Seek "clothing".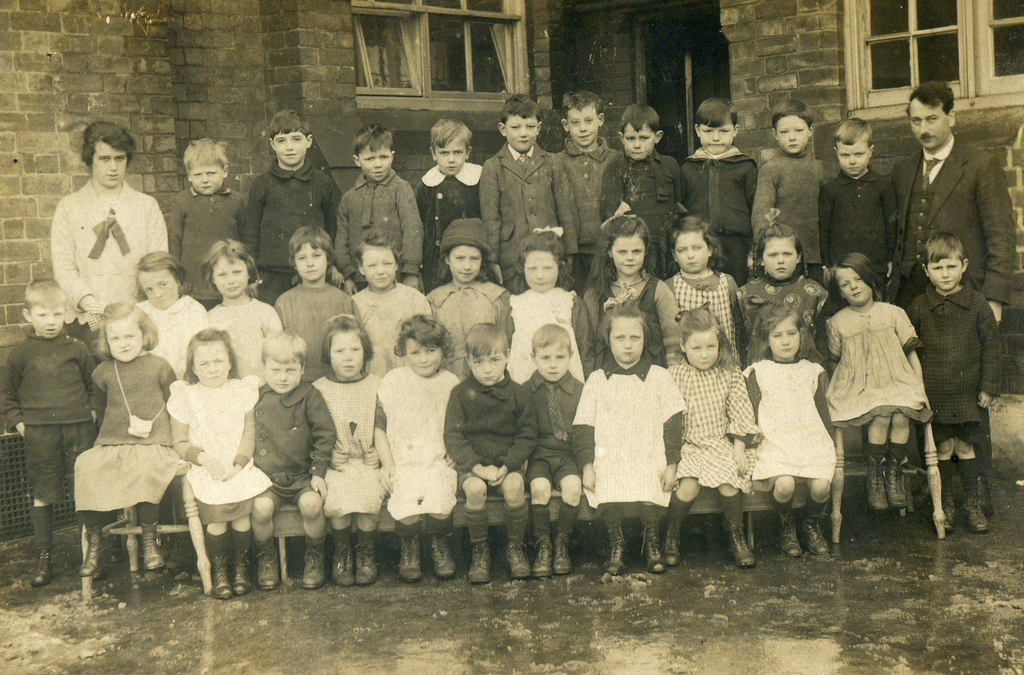
box=[822, 169, 906, 301].
